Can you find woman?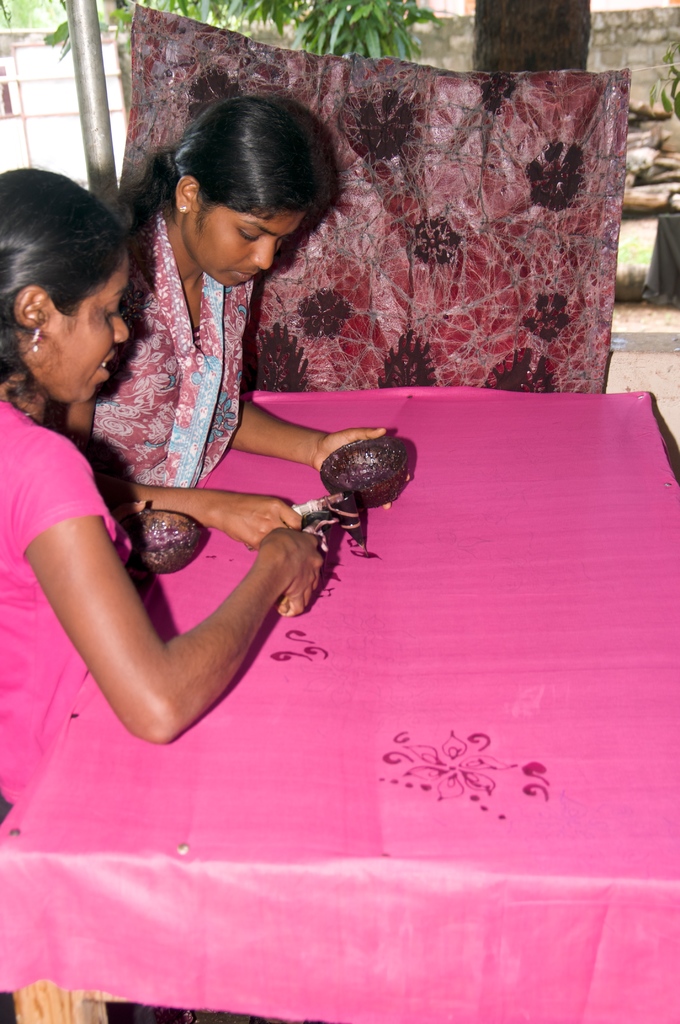
Yes, bounding box: <region>0, 166, 328, 840</region>.
